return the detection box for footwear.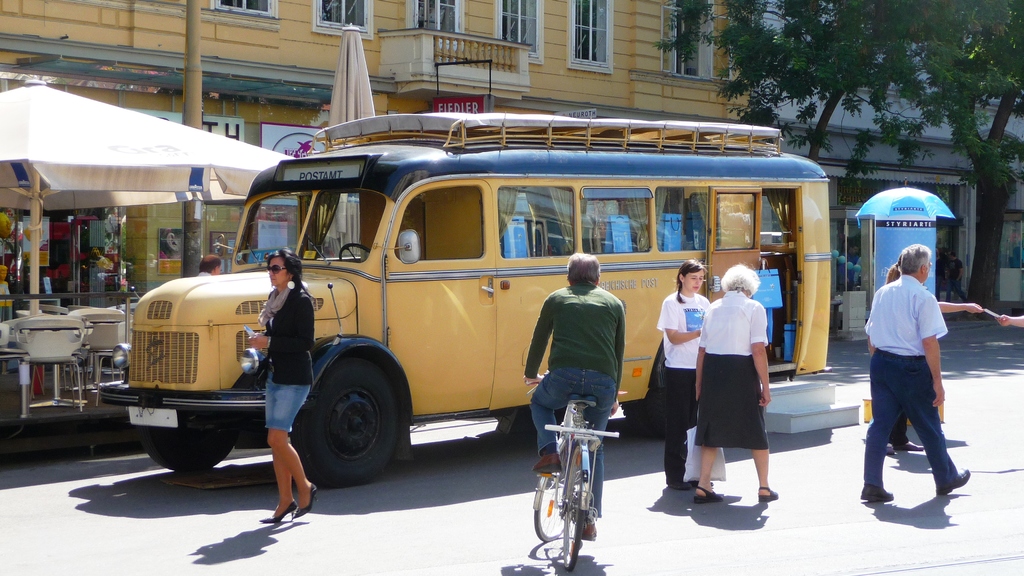
<bbox>894, 447, 931, 451</bbox>.
